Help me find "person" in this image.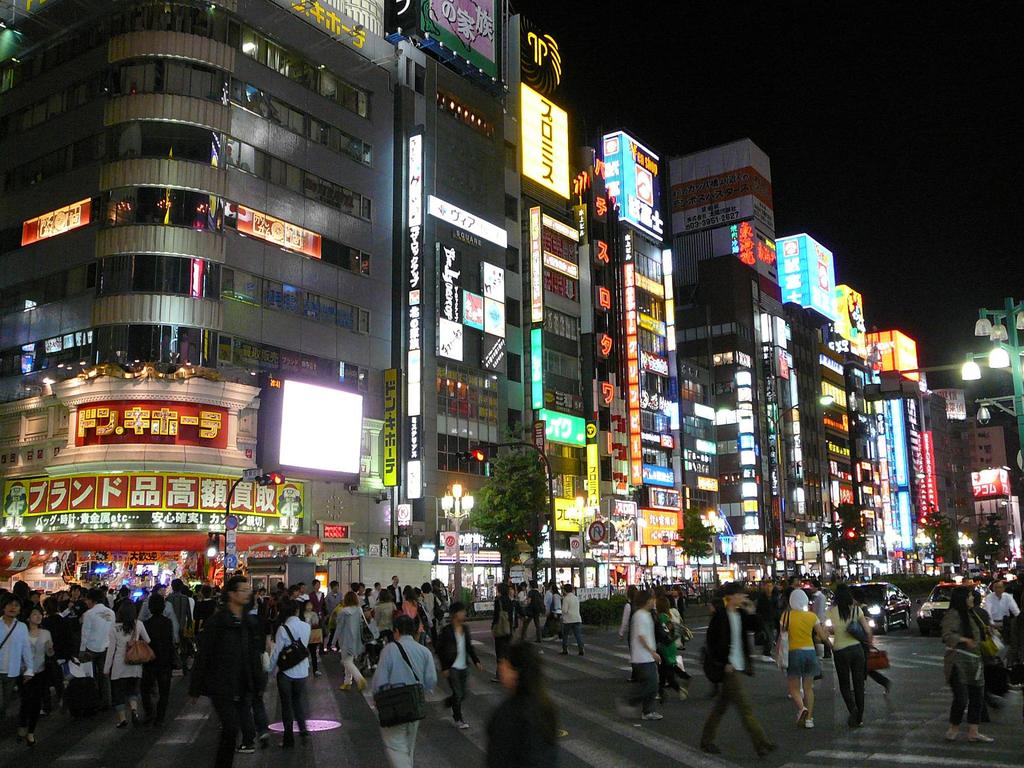
Found it: {"left": 301, "top": 583, "right": 306, "bottom": 602}.
